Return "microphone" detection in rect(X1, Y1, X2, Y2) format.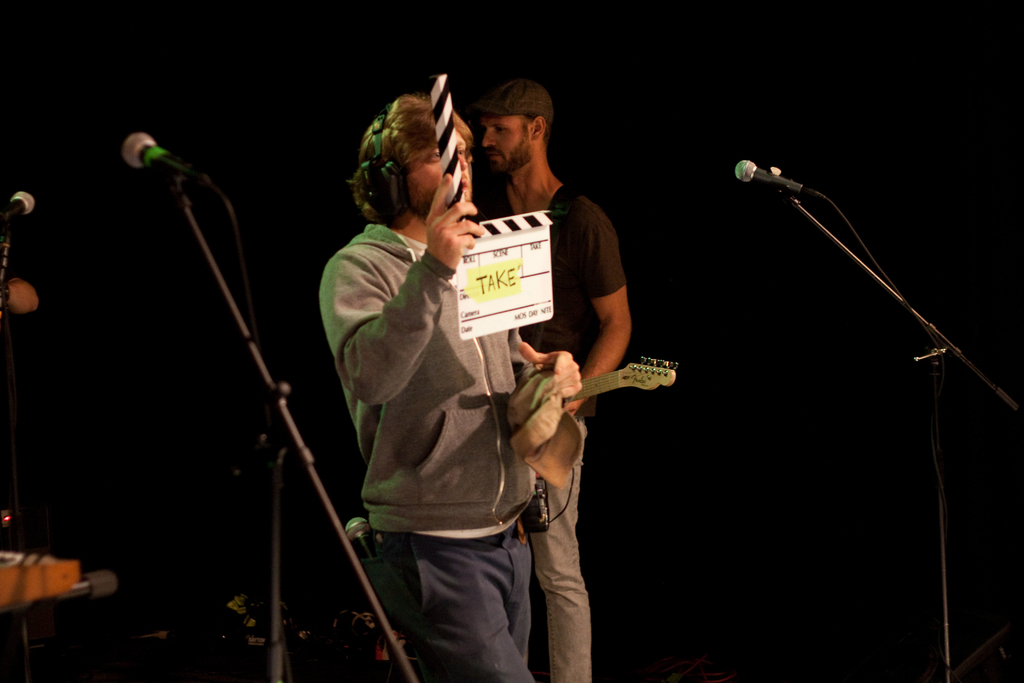
rect(733, 152, 837, 211).
